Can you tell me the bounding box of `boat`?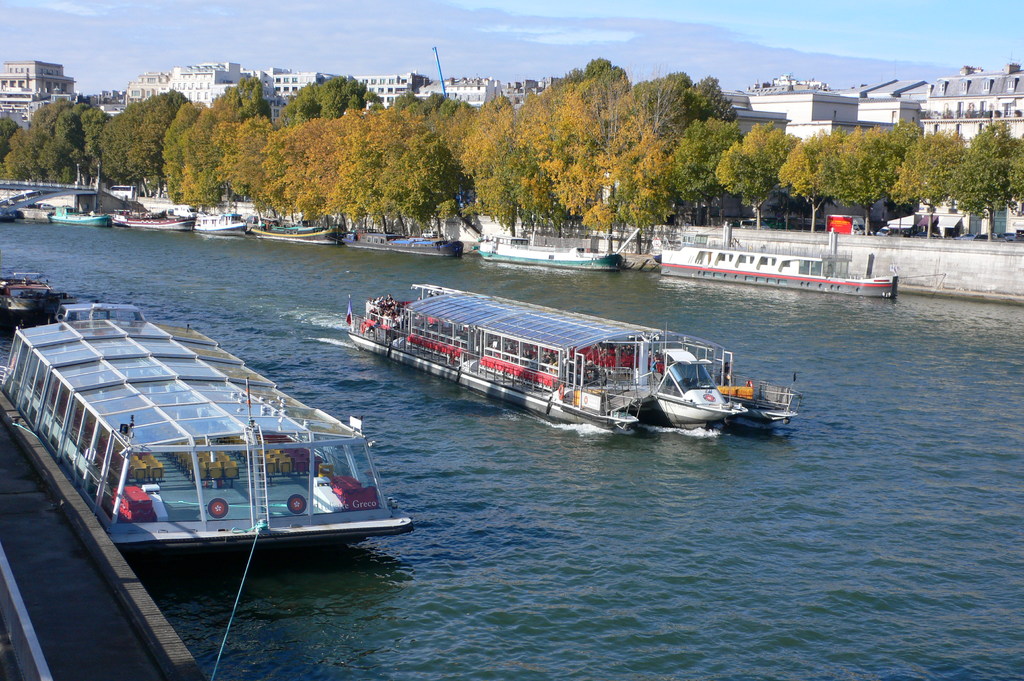
left=0, top=300, right=415, bottom=556.
